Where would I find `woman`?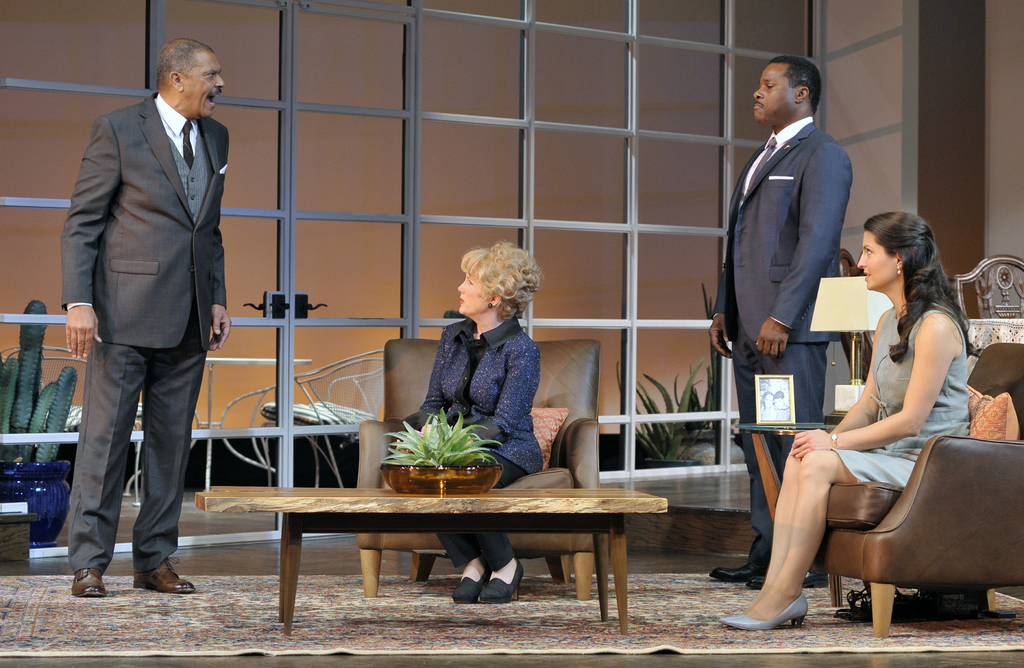
At locate(699, 219, 975, 636).
